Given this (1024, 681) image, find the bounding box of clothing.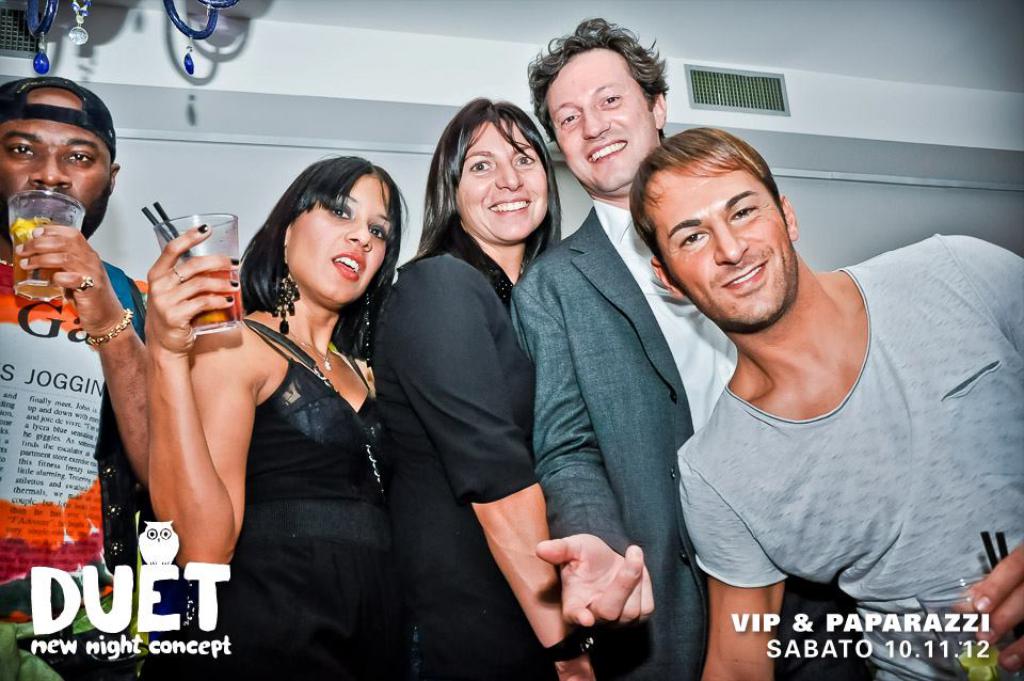
locate(640, 248, 996, 628).
